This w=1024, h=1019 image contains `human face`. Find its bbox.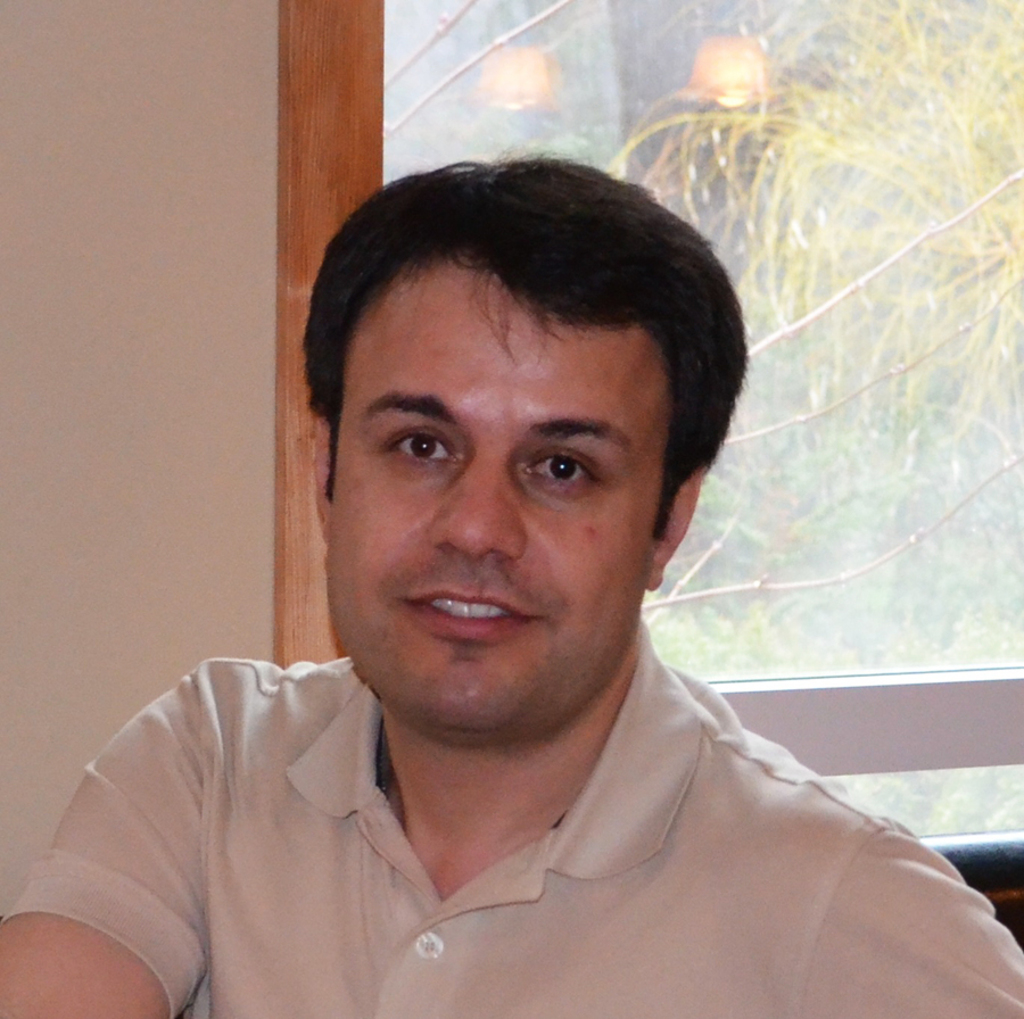
<bbox>321, 263, 668, 723</bbox>.
